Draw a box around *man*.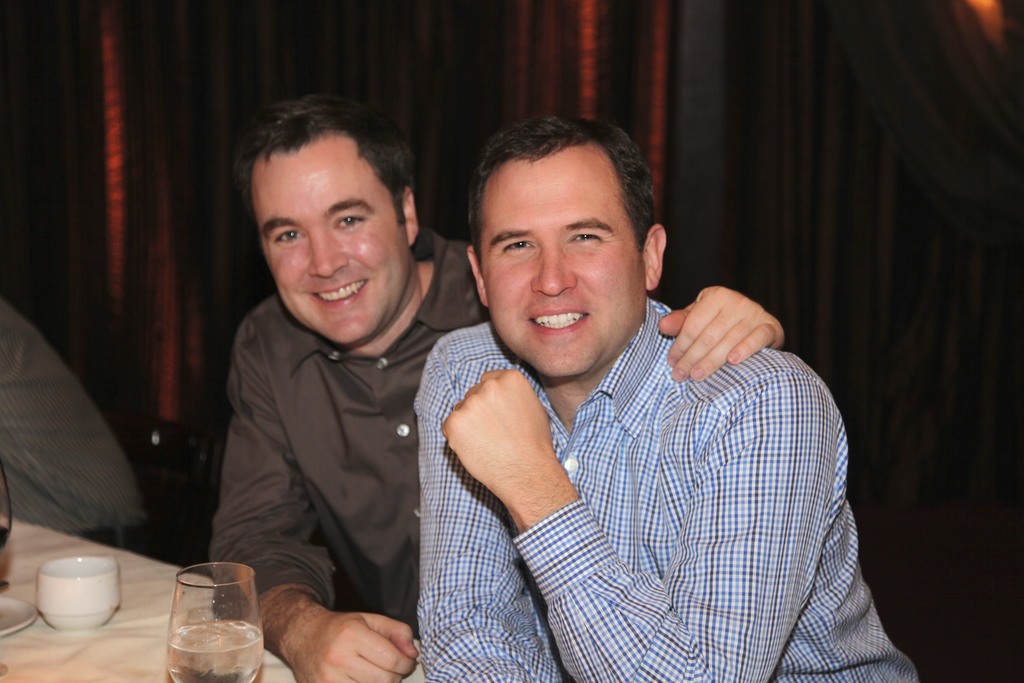
<region>0, 293, 156, 572</region>.
